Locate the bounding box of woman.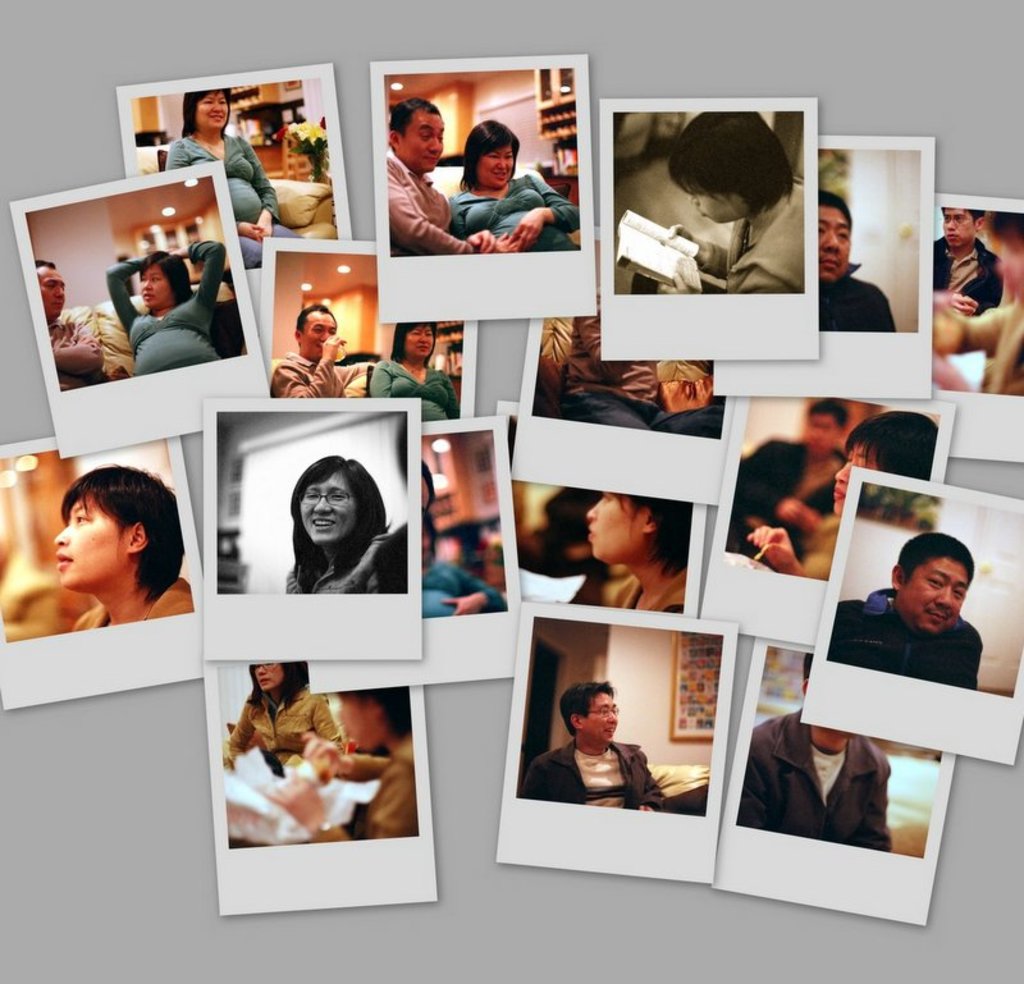
Bounding box: <region>628, 107, 806, 297</region>.
